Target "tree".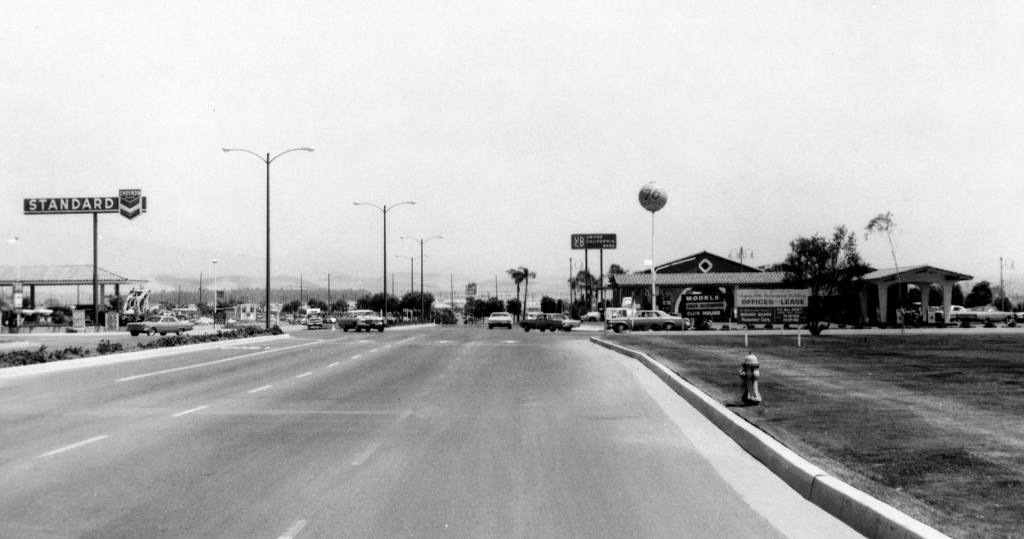
Target region: pyautogui.locateOnScreen(387, 295, 397, 316).
